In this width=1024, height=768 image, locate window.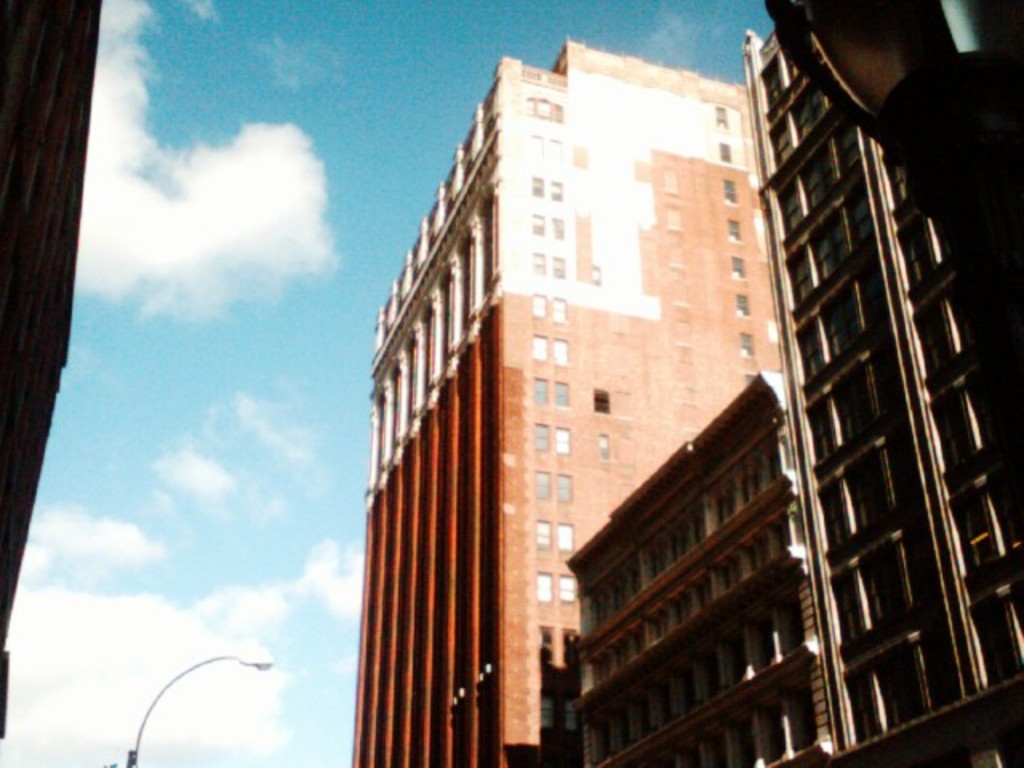
Bounding box: region(685, 747, 704, 766).
